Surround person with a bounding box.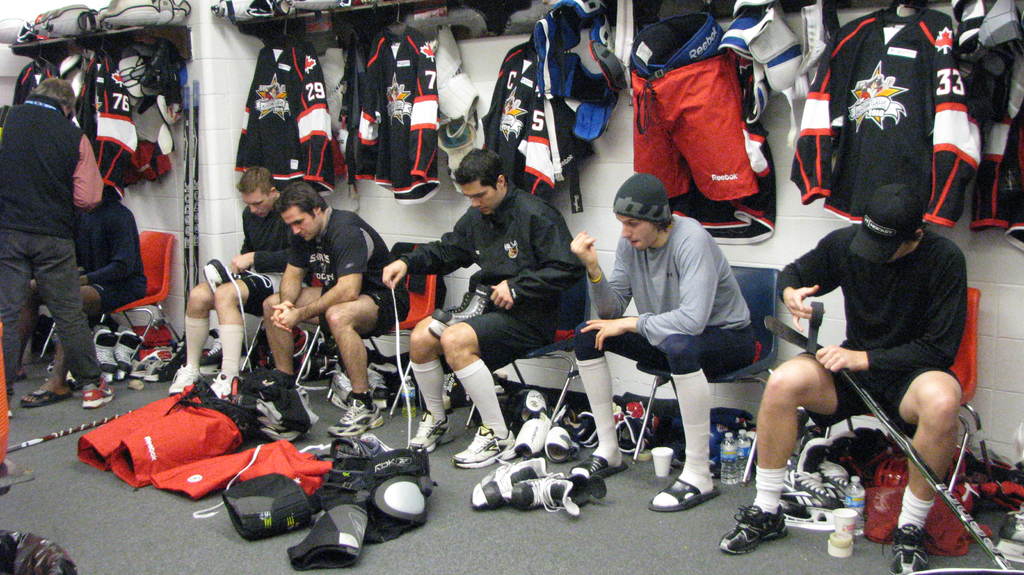
bbox=[561, 172, 767, 508].
